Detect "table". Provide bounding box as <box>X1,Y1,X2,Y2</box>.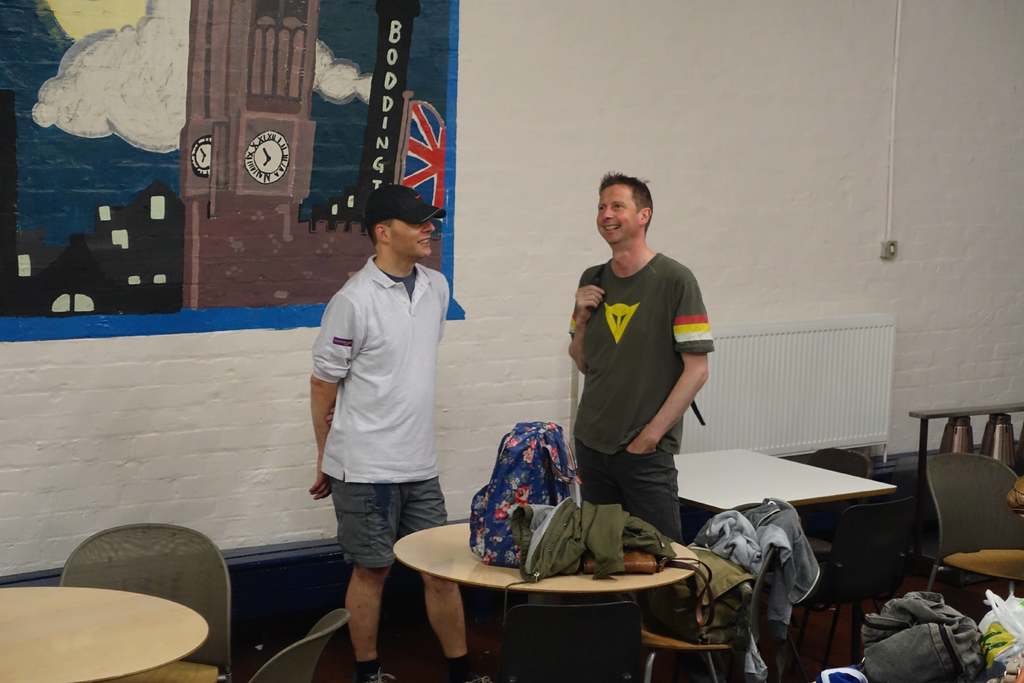
<box>0,582,209,682</box>.
